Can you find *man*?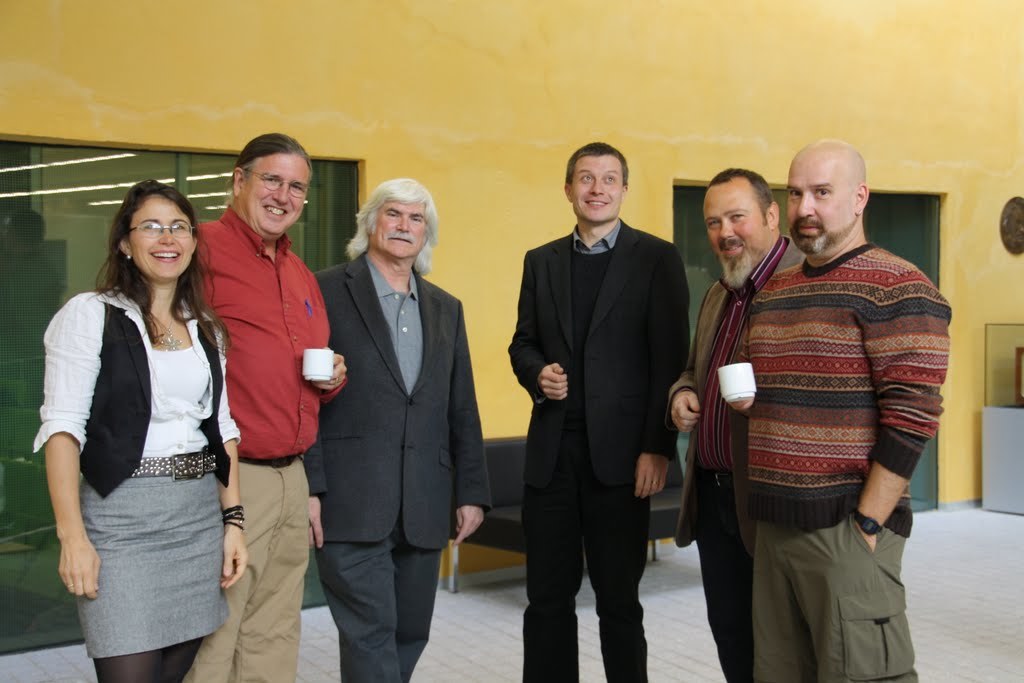
Yes, bounding box: pyautogui.locateOnScreen(507, 142, 693, 682).
